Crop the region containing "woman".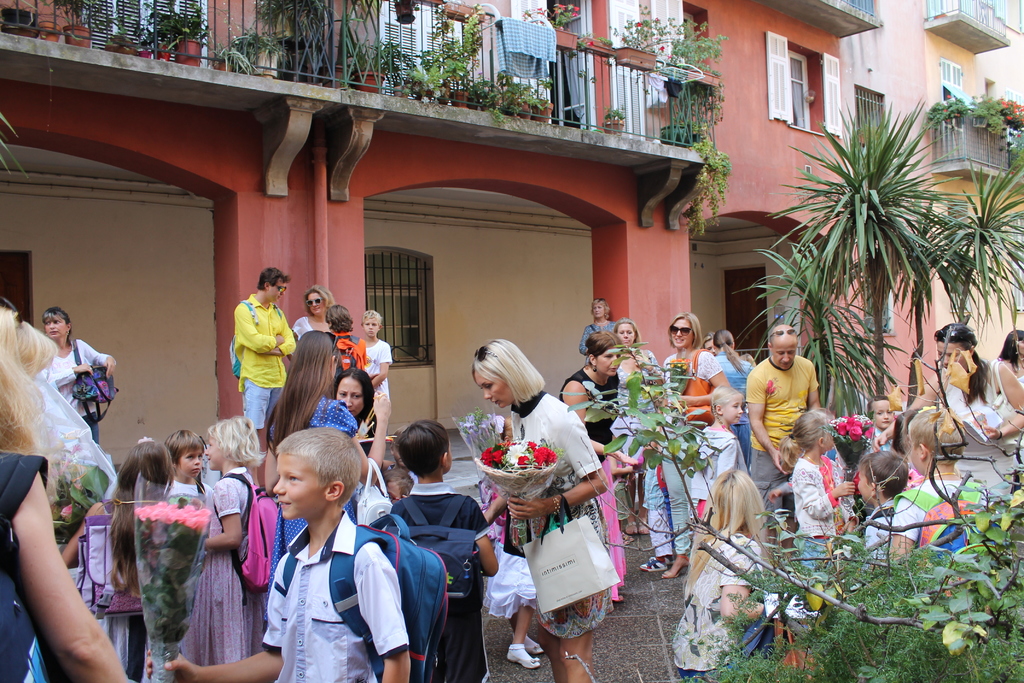
Crop region: {"x1": 525, "y1": 333, "x2": 636, "y2": 591}.
